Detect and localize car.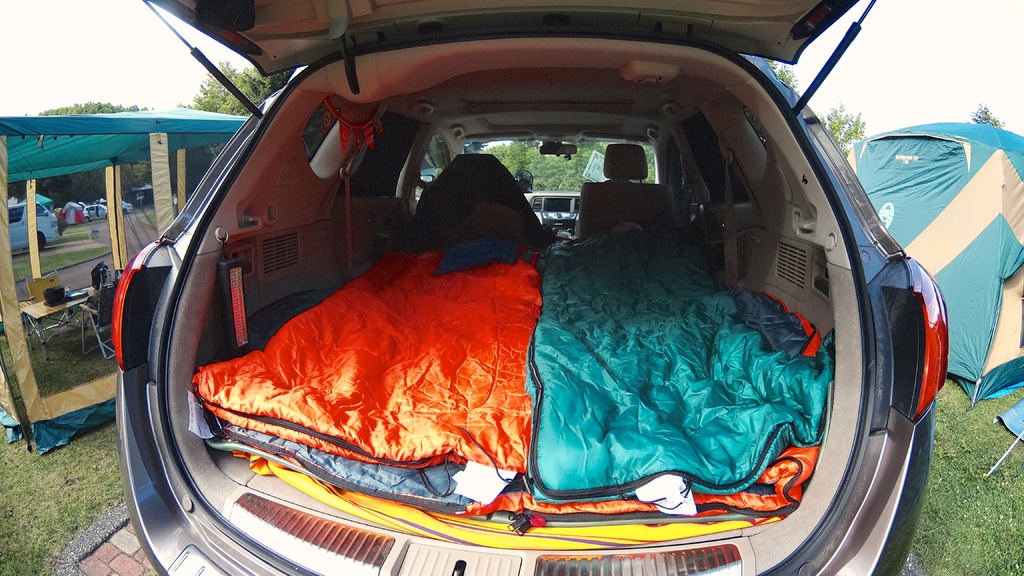
Localized at [x1=108, y1=0, x2=954, y2=575].
